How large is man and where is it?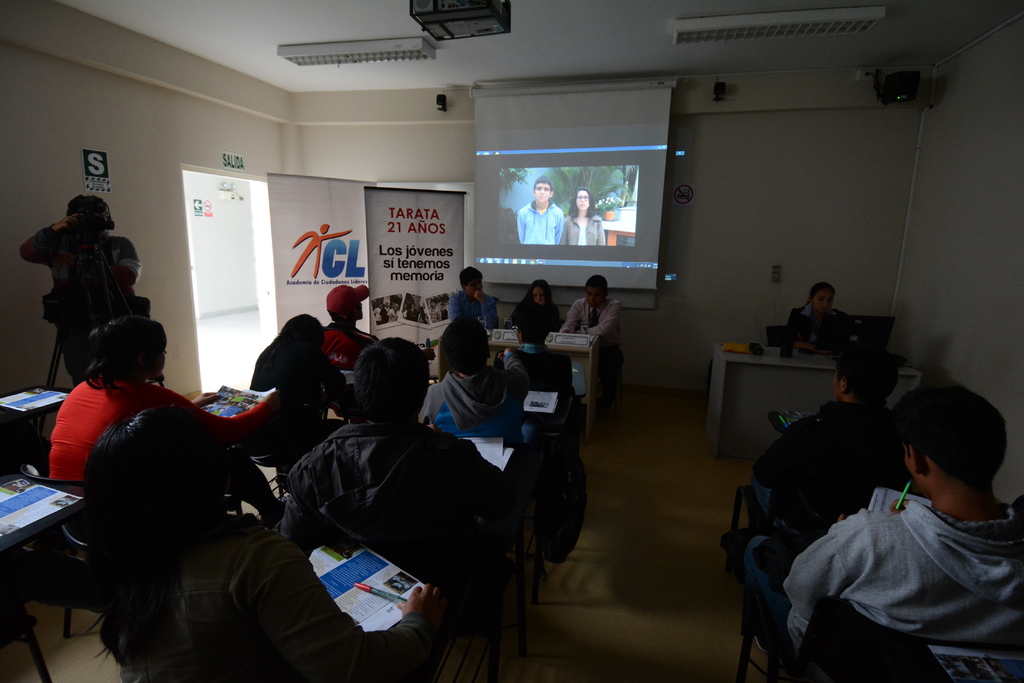
Bounding box: <box>276,342,515,592</box>.
